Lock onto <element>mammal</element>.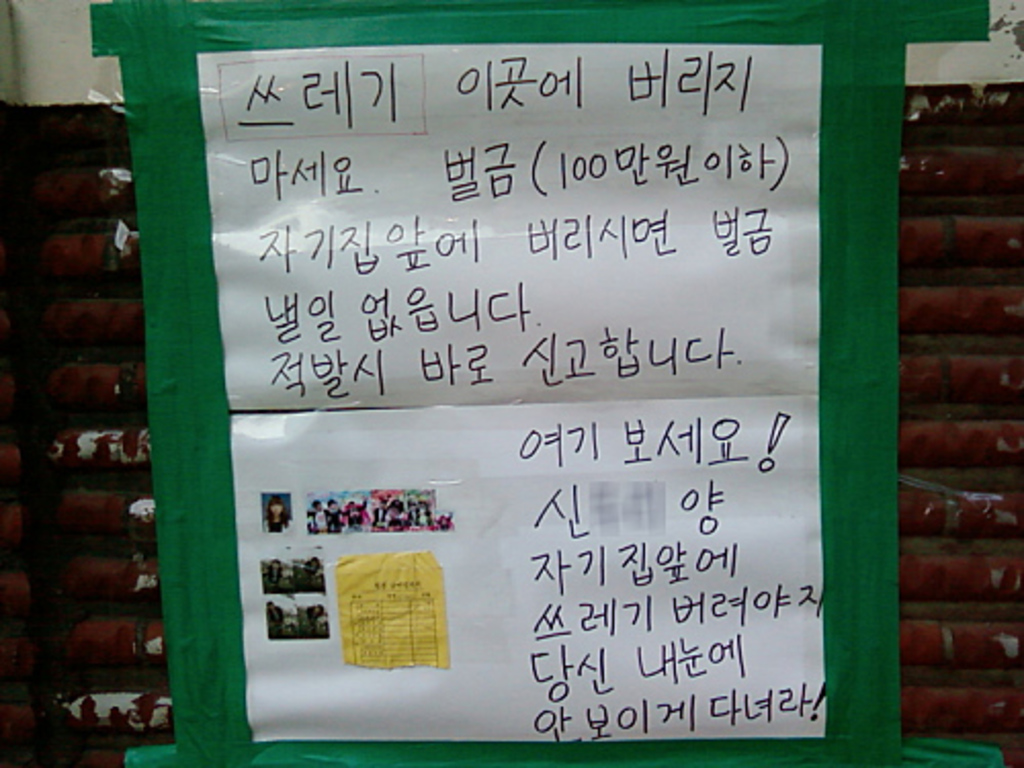
Locked: 305/606/330/639.
